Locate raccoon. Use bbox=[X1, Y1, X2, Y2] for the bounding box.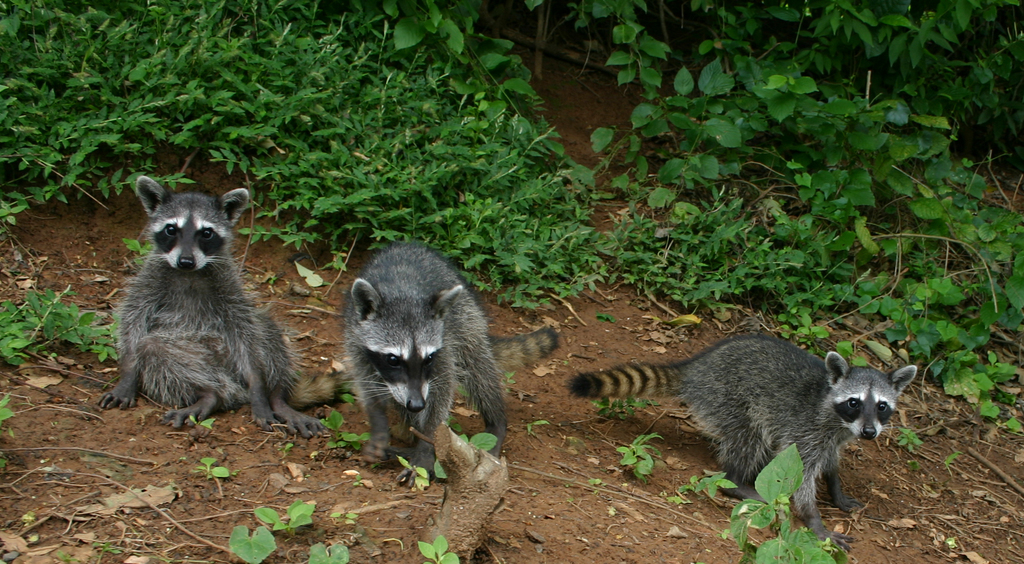
bbox=[565, 337, 918, 550].
